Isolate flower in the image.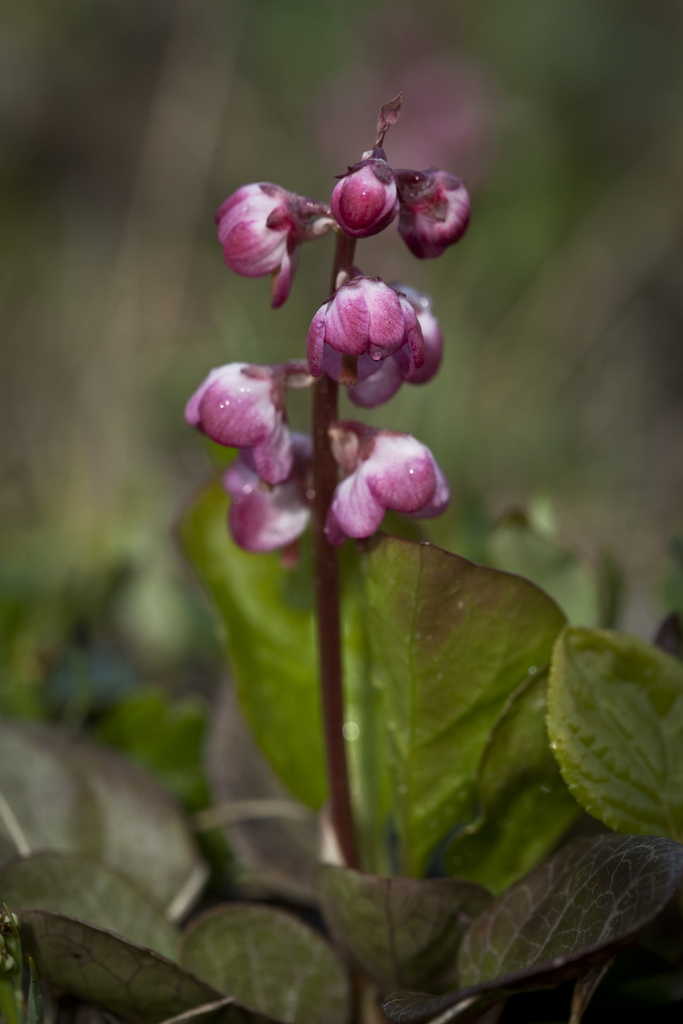
Isolated region: rect(313, 266, 448, 408).
